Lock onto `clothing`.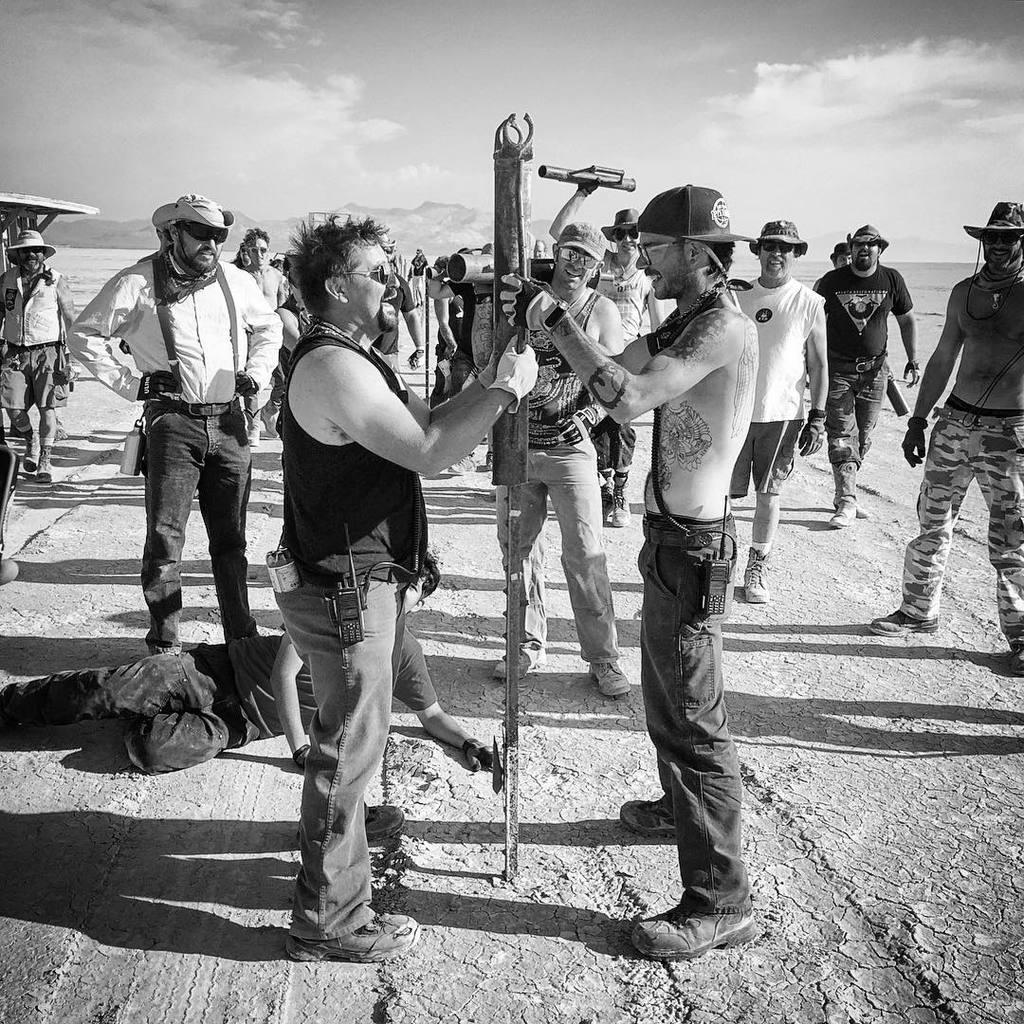
Locked: <bbox>816, 265, 916, 503</bbox>.
